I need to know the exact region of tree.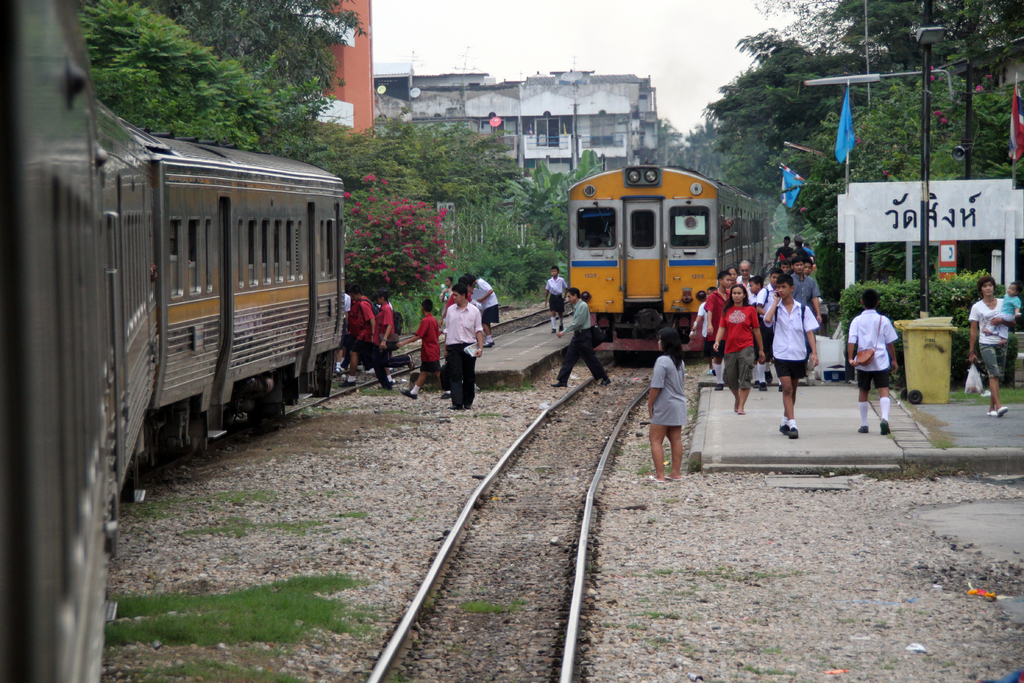
Region: x1=102, y1=0, x2=371, y2=102.
